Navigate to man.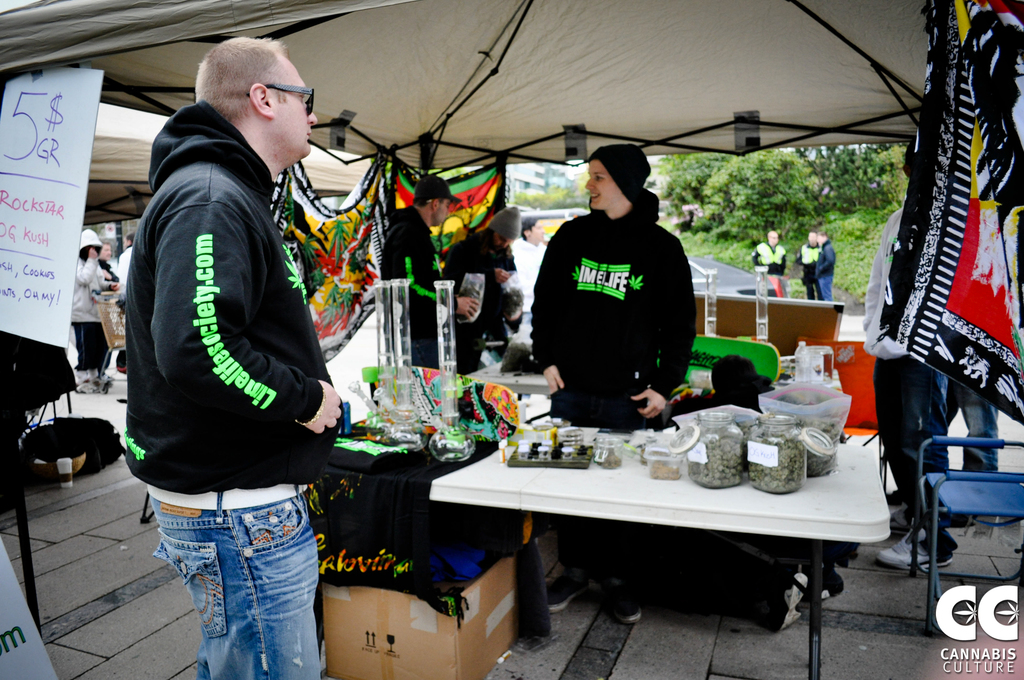
Navigation target: bbox(380, 167, 477, 373).
